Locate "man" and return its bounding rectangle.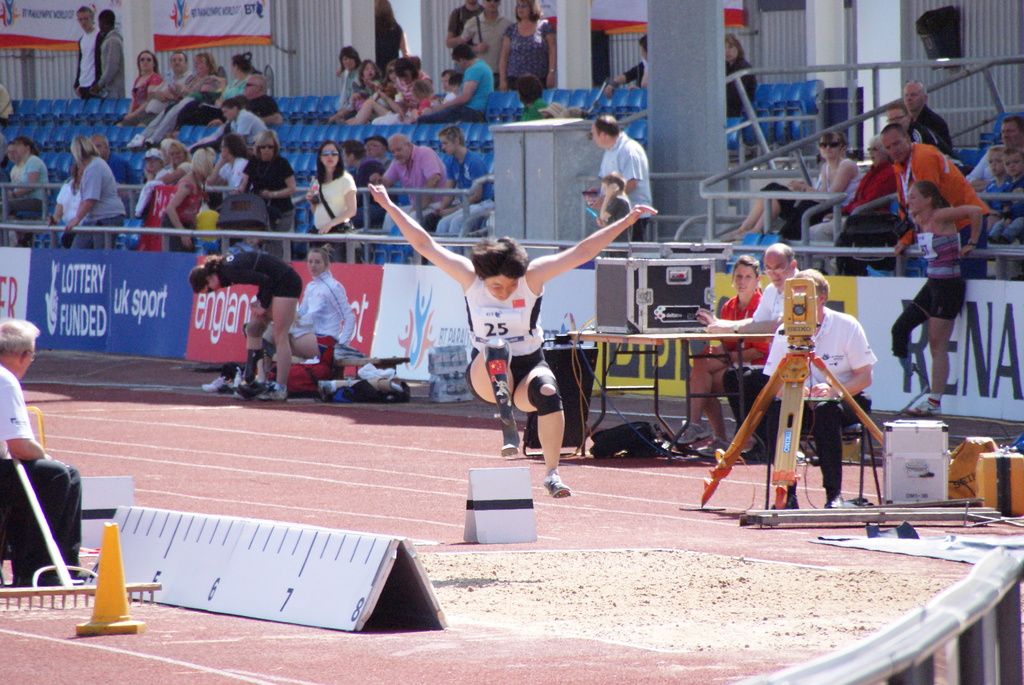
locate(761, 265, 878, 508).
